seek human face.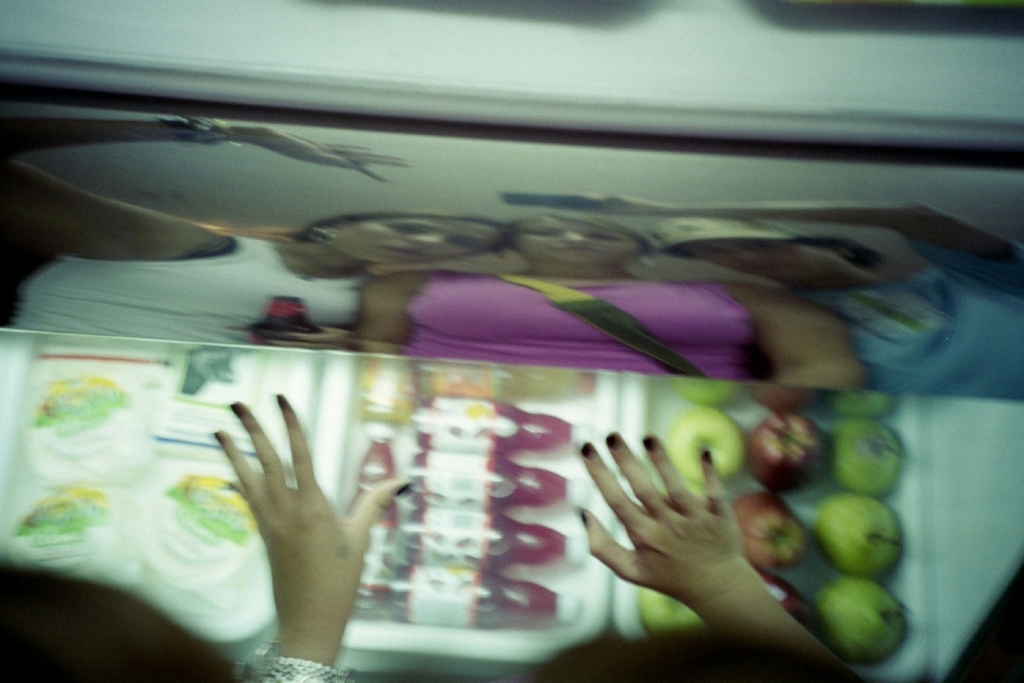
(336,217,500,264).
